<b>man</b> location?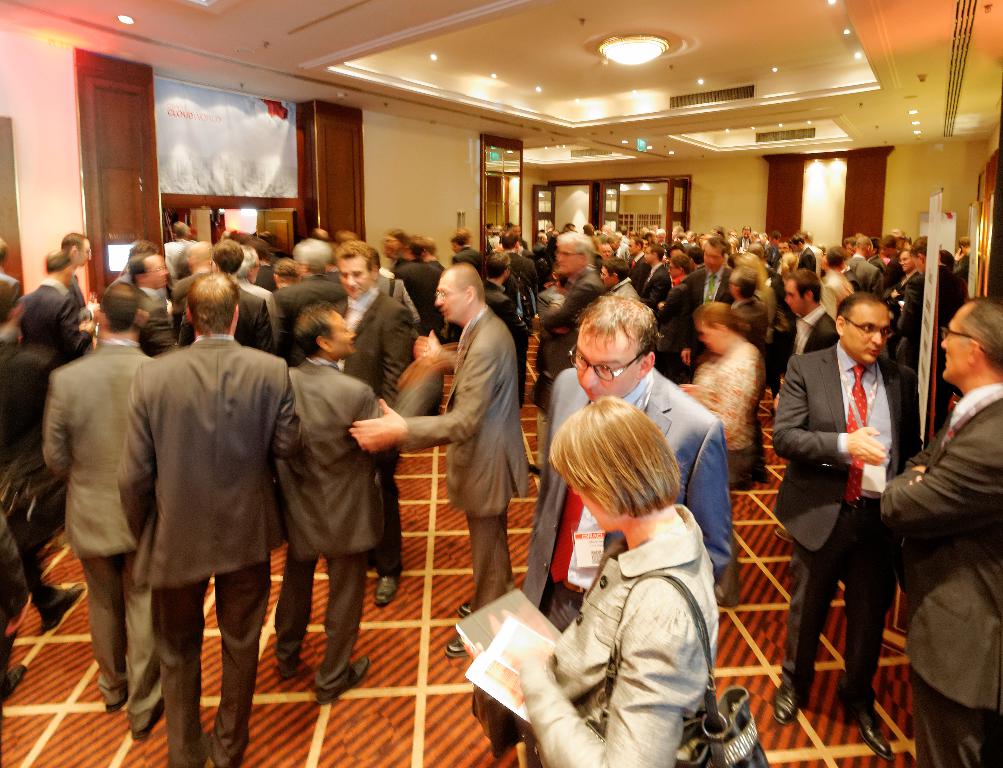
l=867, t=242, r=882, b=263
